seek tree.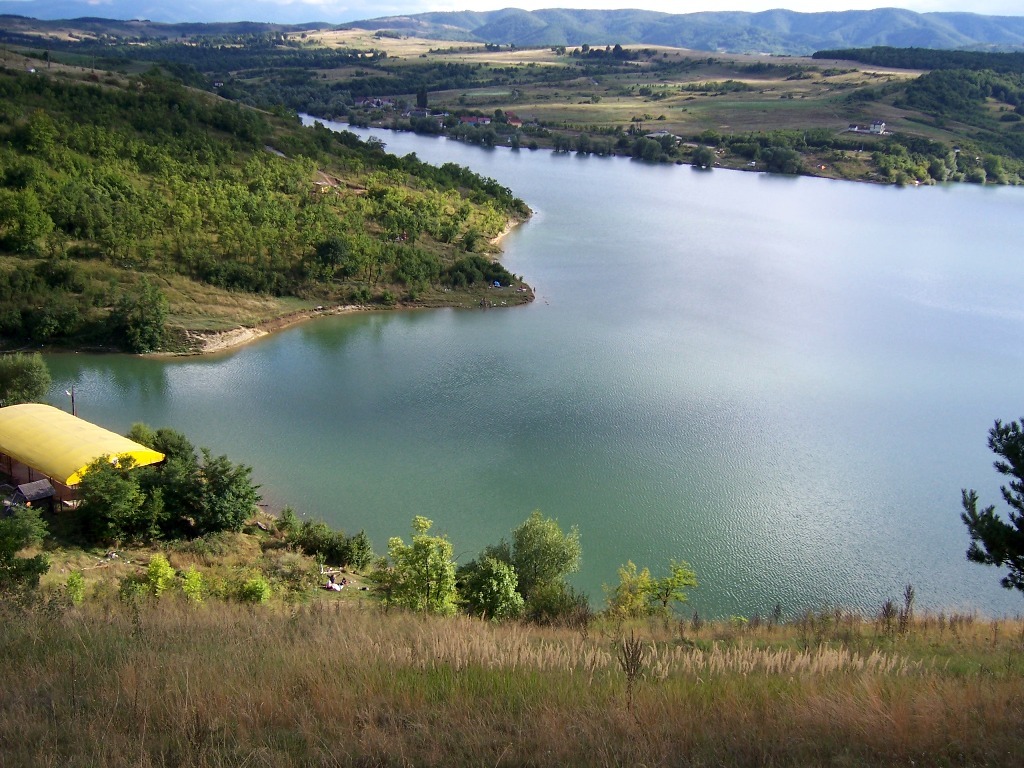
BBox(0, 502, 52, 599).
